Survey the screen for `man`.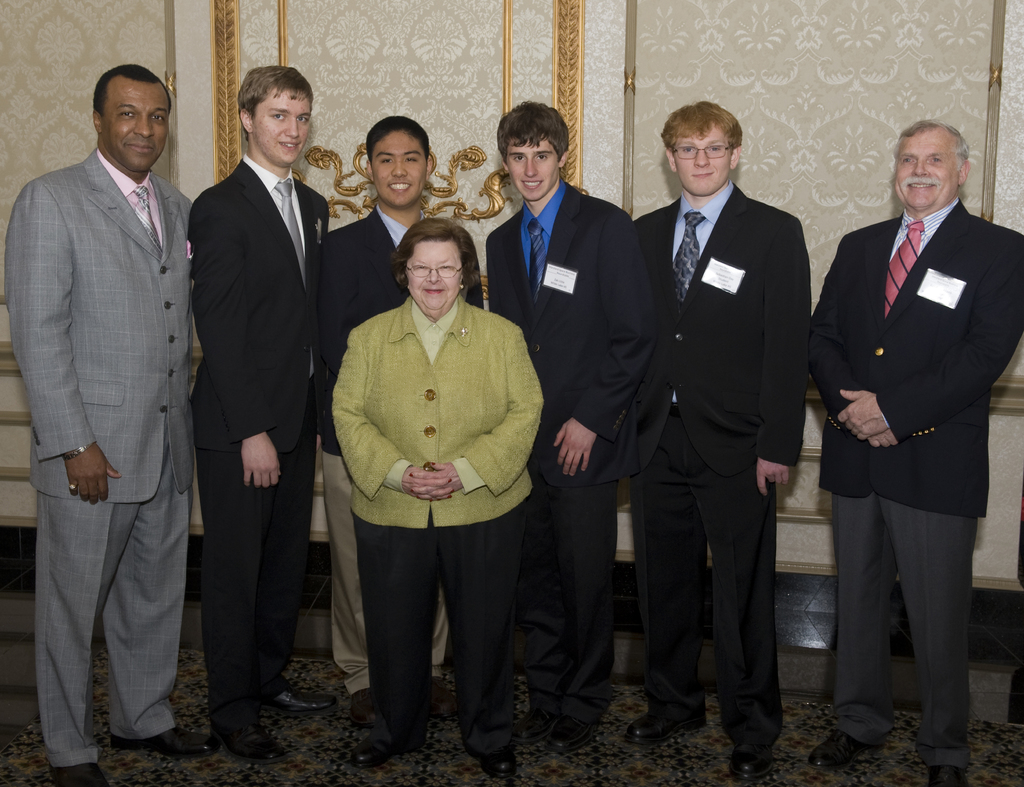
Survey found: [left=621, top=99, right=816, bottom=778].
